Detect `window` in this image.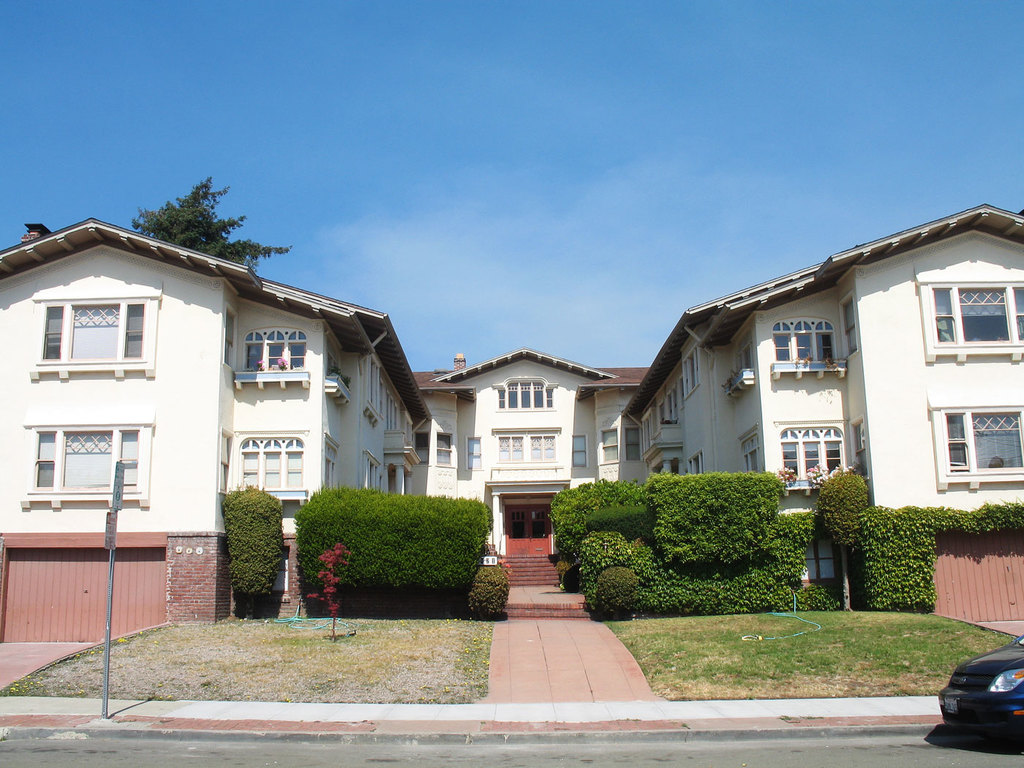
Detection: <bbox>500, 429, 524, 463</bbox>.
